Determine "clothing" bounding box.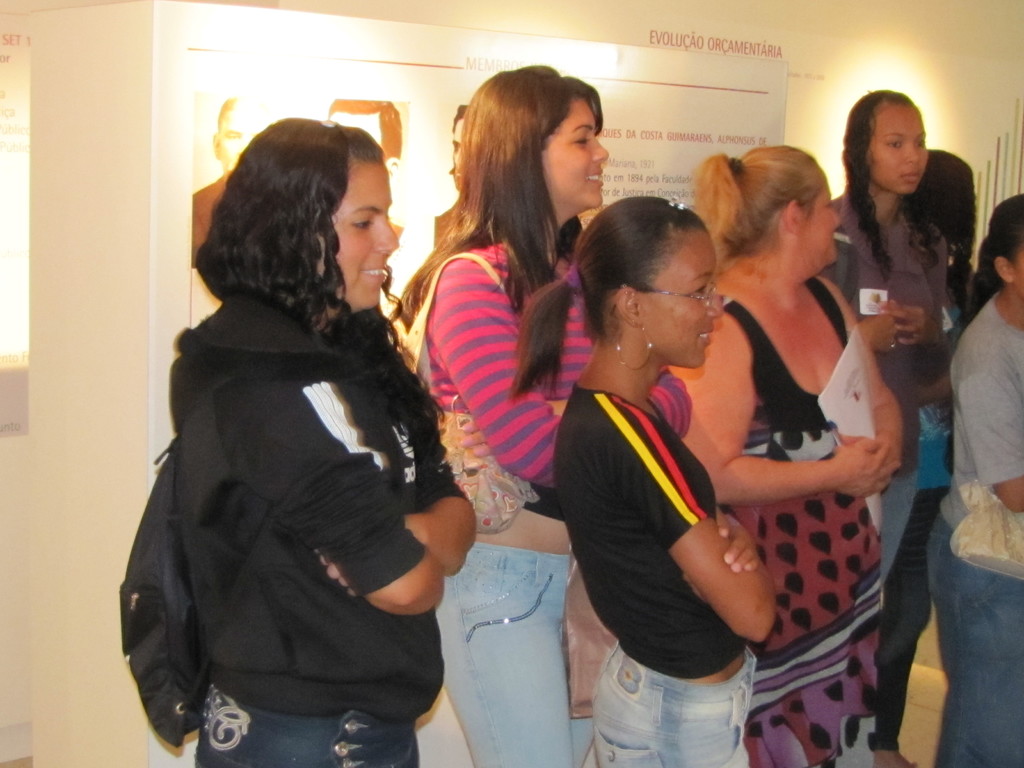
Determined: (x1=715, y1=275, x2=886, y2=767).
